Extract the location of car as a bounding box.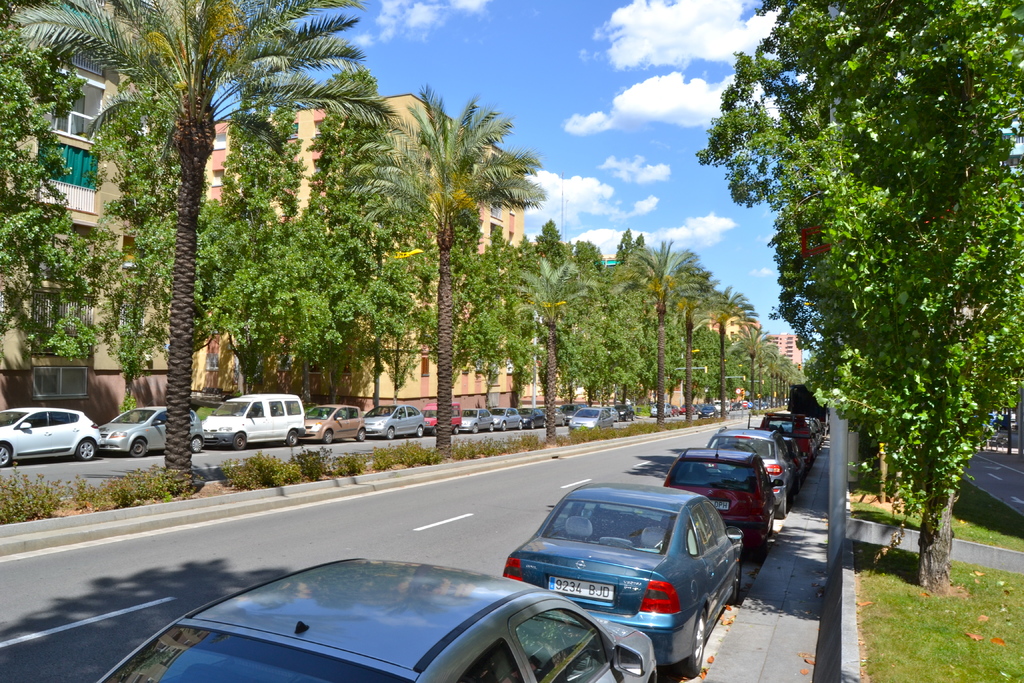
locate(494, 477, 746, 666).
